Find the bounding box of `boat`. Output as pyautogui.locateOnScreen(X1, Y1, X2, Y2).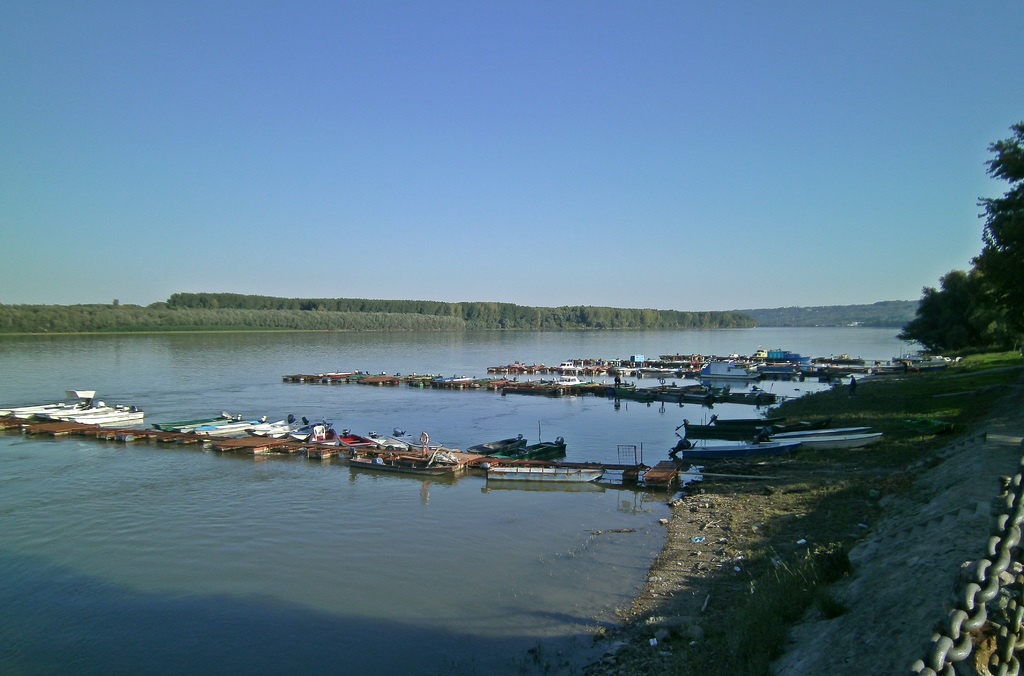
pyautogui.locateOnScreen(666, 439, 808, 462).
